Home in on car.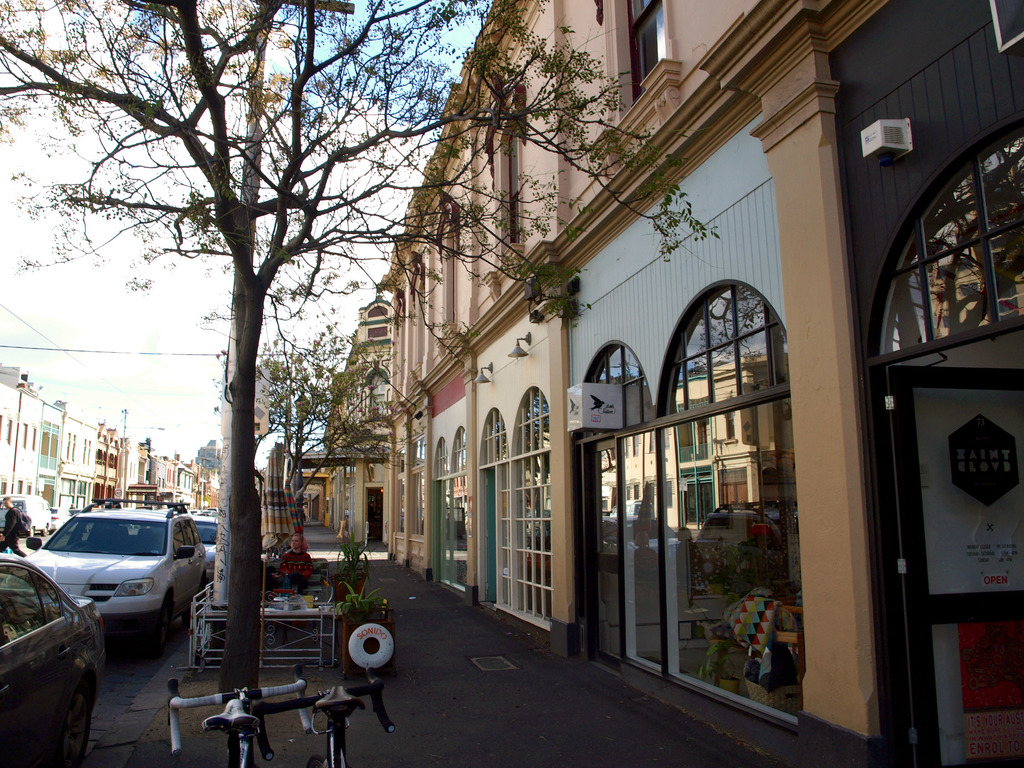
Homed in at (0, 553, 104, 767).
